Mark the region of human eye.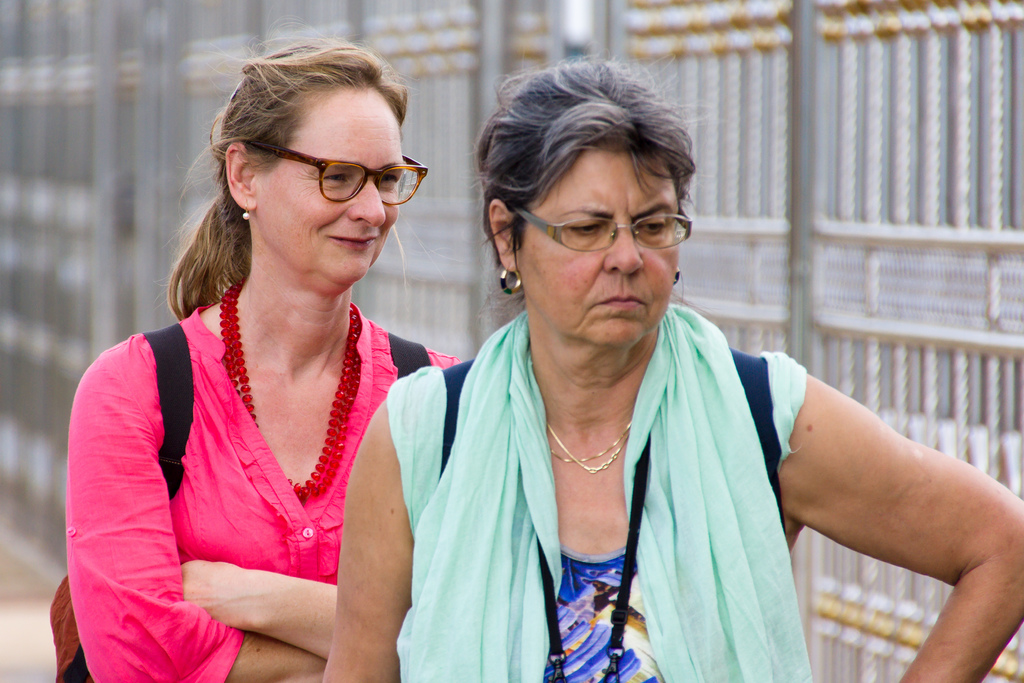
Region: (378,172,401,188).
